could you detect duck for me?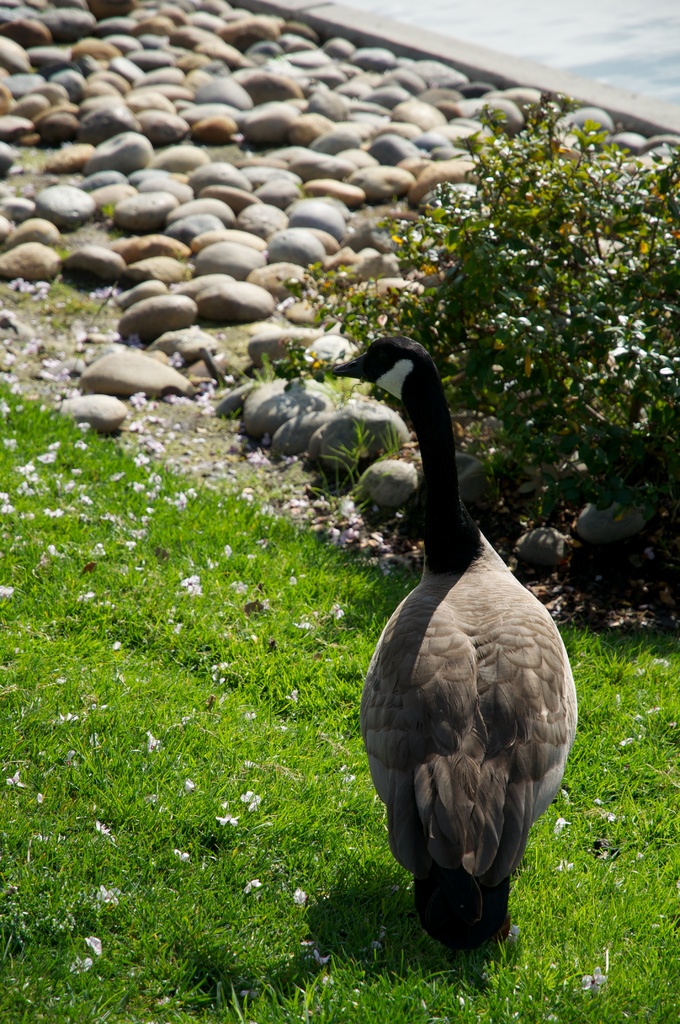
Detection result: 304, 372, 585, 956.
